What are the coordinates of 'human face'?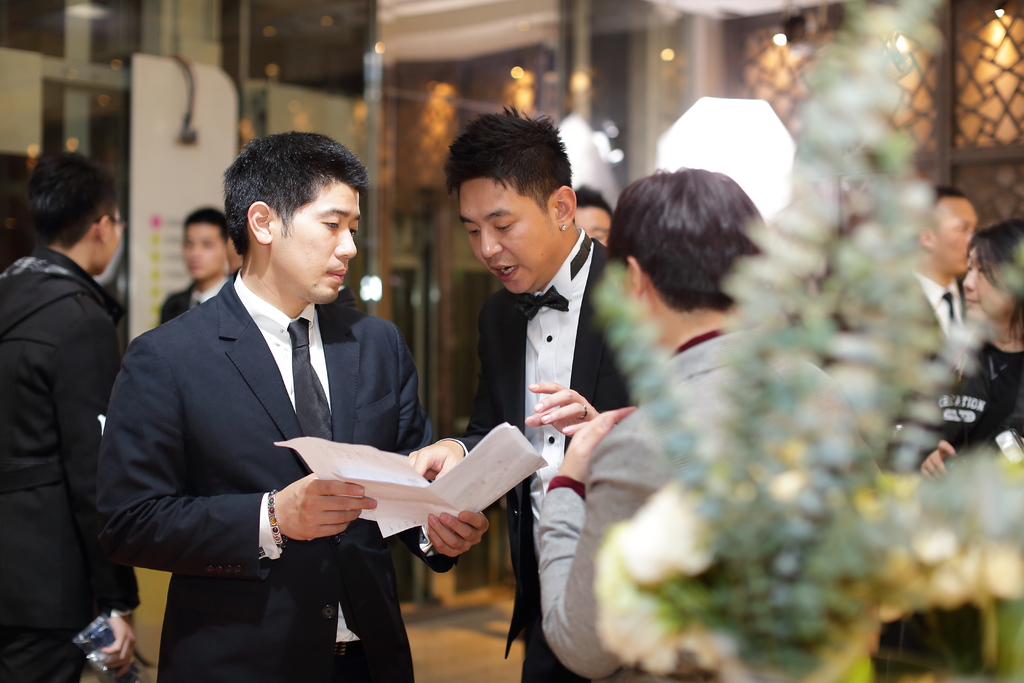
(962, 248, 1008, 323).
